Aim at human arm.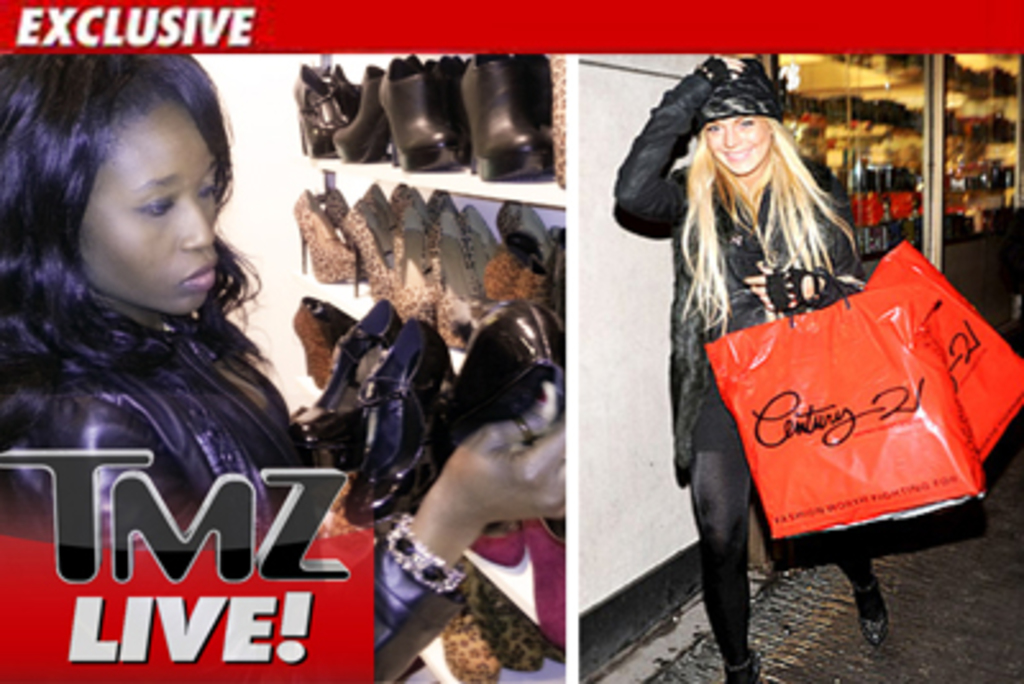
Aimed at rect(0, 395, 586, 681).
